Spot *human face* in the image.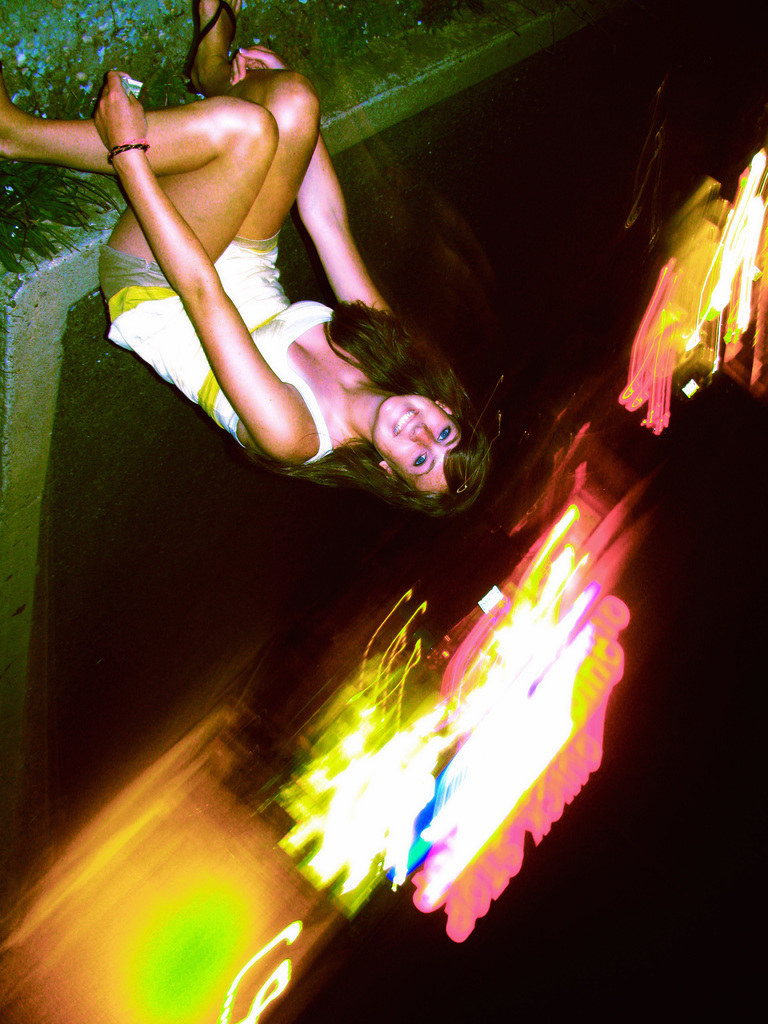
*human face* found at 366:390:458:497.
